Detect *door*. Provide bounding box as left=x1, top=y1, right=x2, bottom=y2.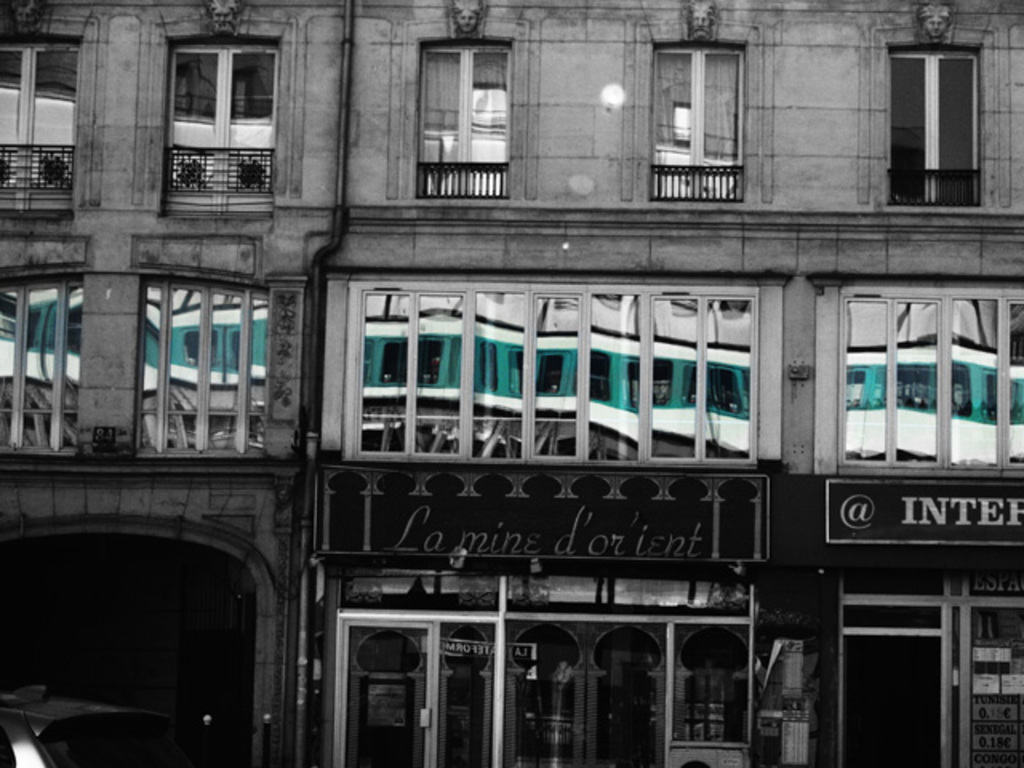
left=338, top=621, right=434, bottom=766.
